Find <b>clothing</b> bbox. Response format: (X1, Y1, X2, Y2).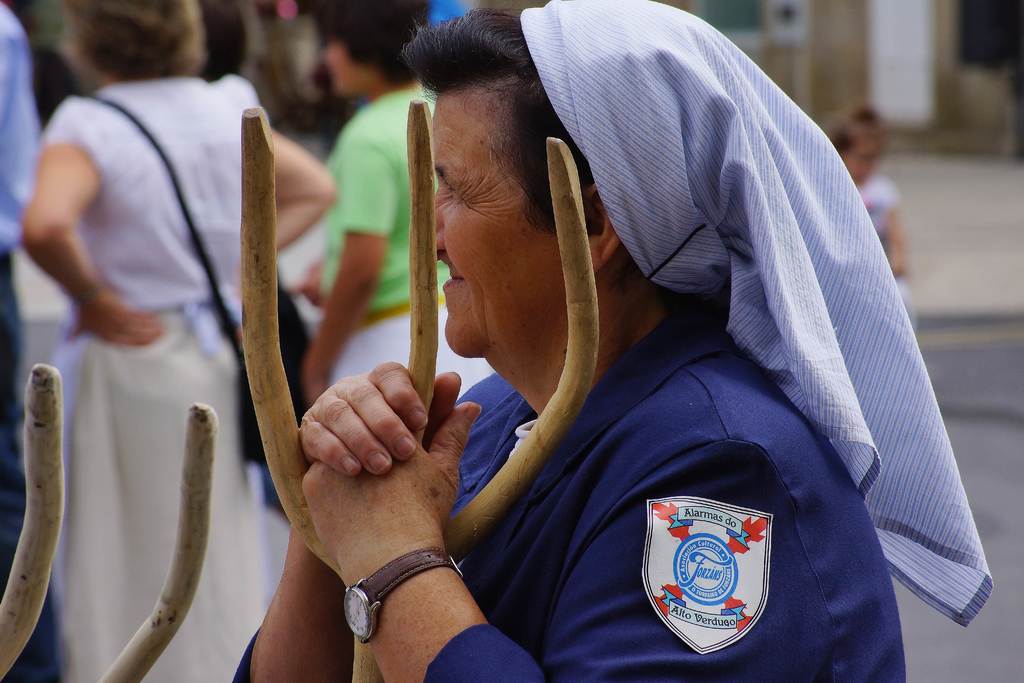
(2, 261, 68, 682).
